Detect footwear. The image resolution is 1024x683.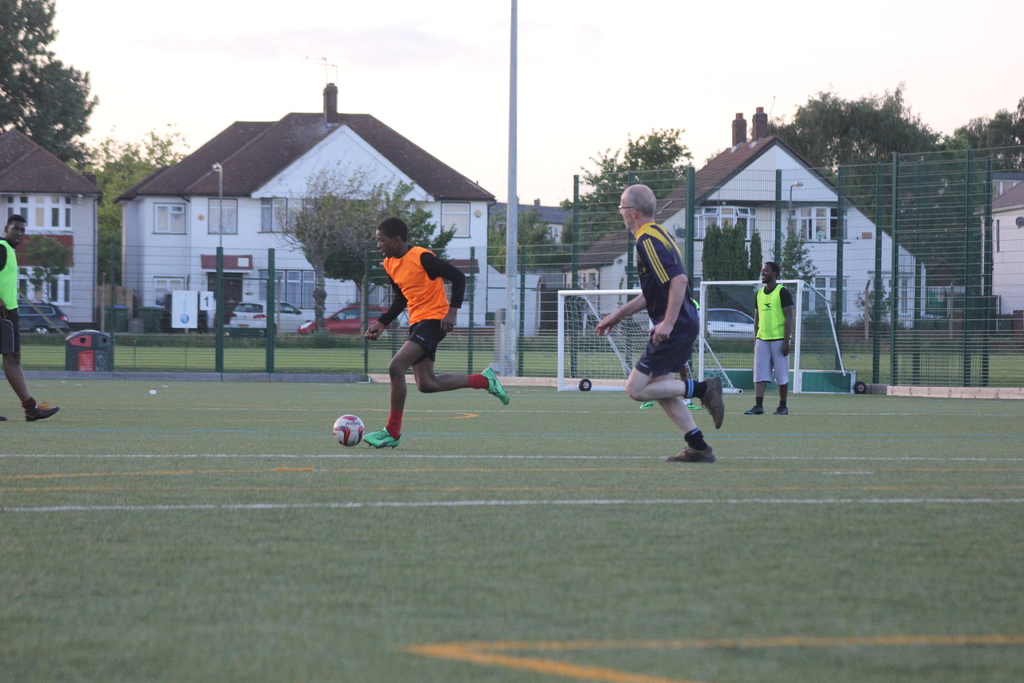
rect(365, 421, 401, 445).
